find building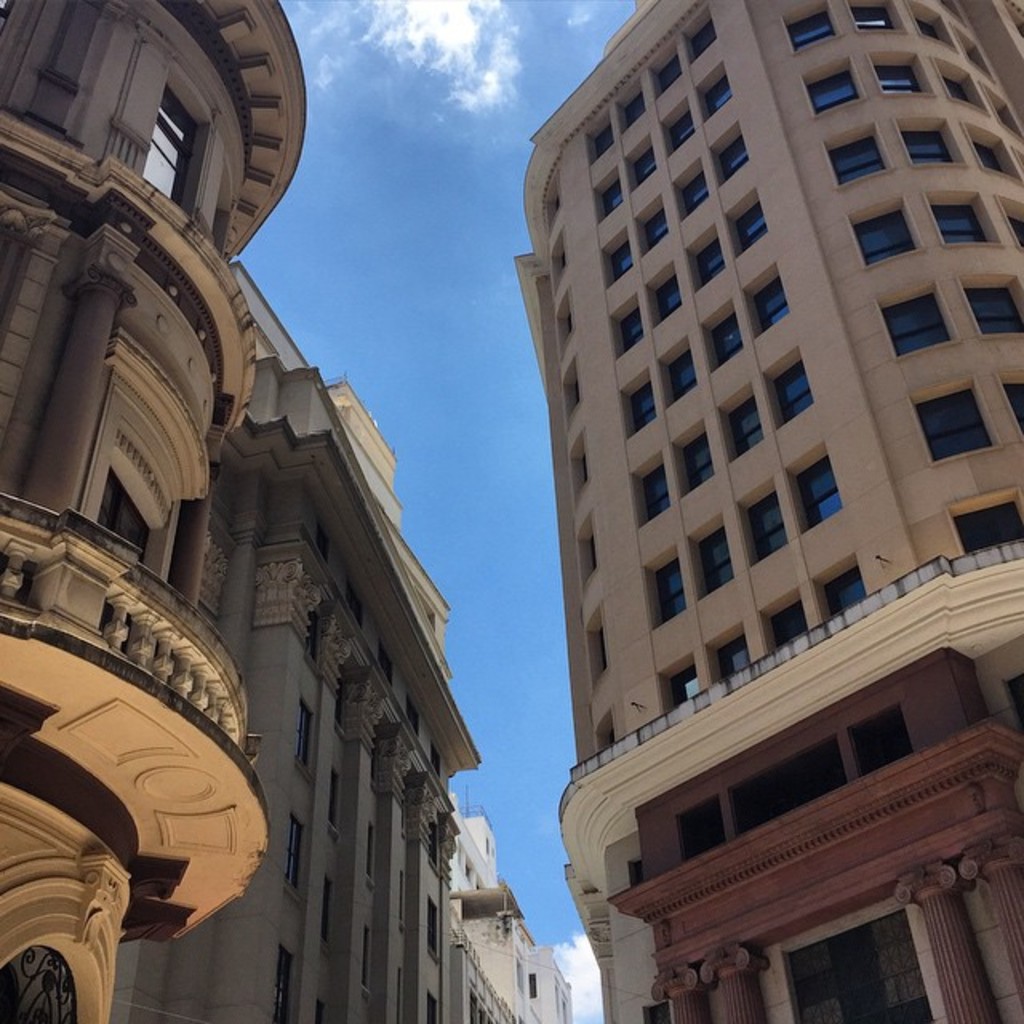
{"x1": 514, "y1": 0, "x2": 1022, "y2": 1022}
